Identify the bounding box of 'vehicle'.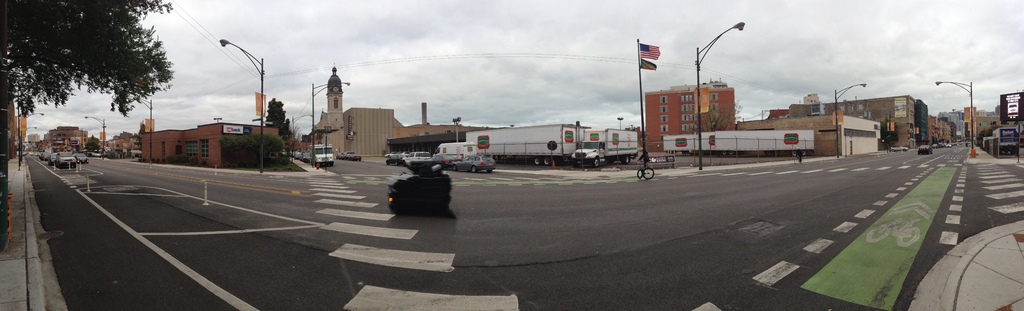
916:144:937:157.
